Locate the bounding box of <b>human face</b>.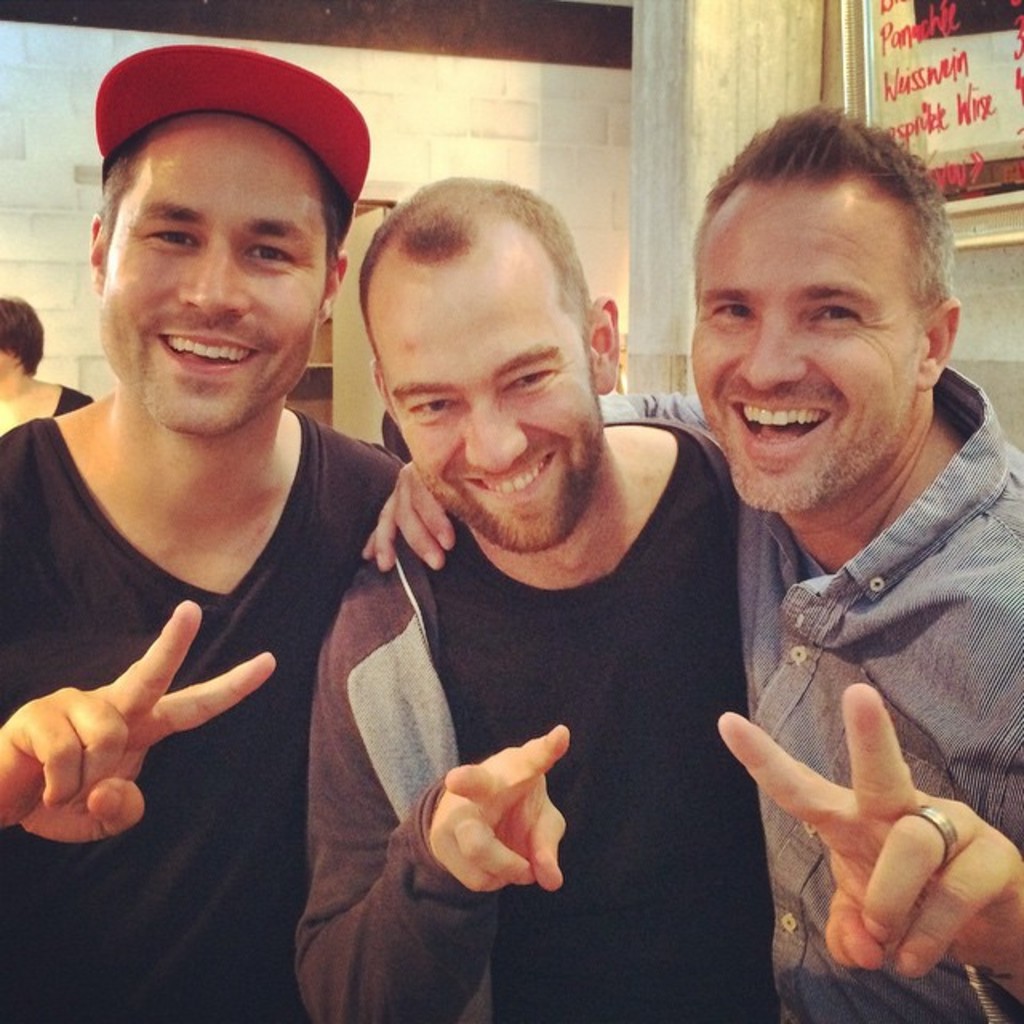
Bounding box: box=[693, 179, 920, 517].
